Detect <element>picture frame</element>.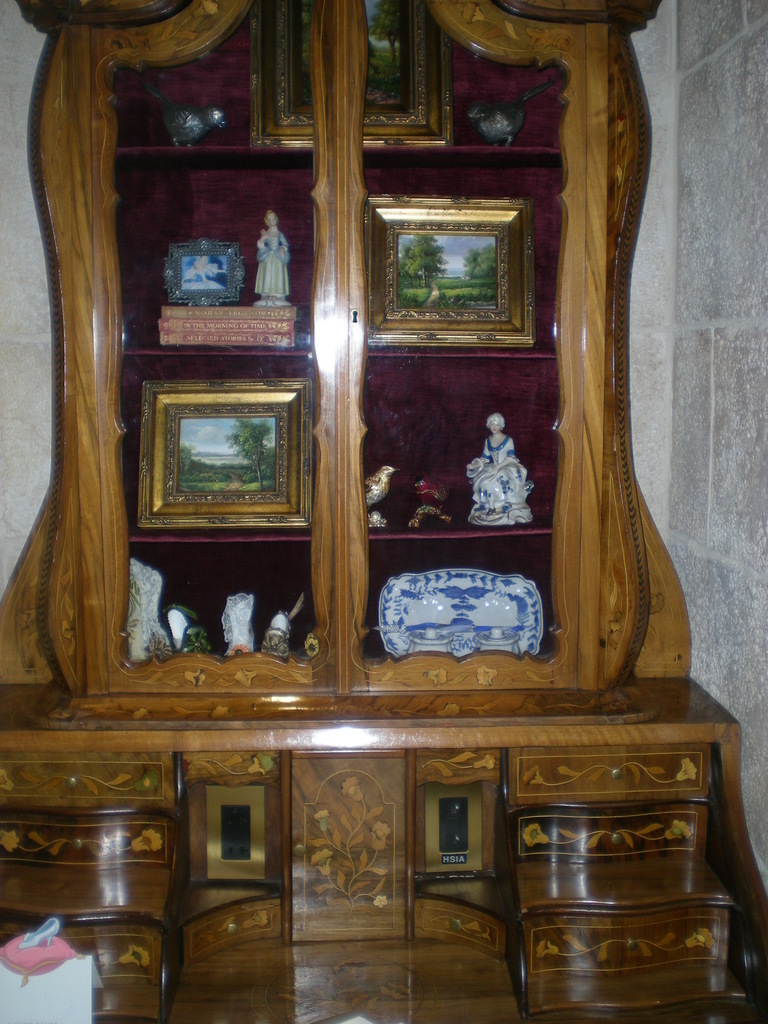
Detected at x1=367 y1=196 x2=541 y2=347.
